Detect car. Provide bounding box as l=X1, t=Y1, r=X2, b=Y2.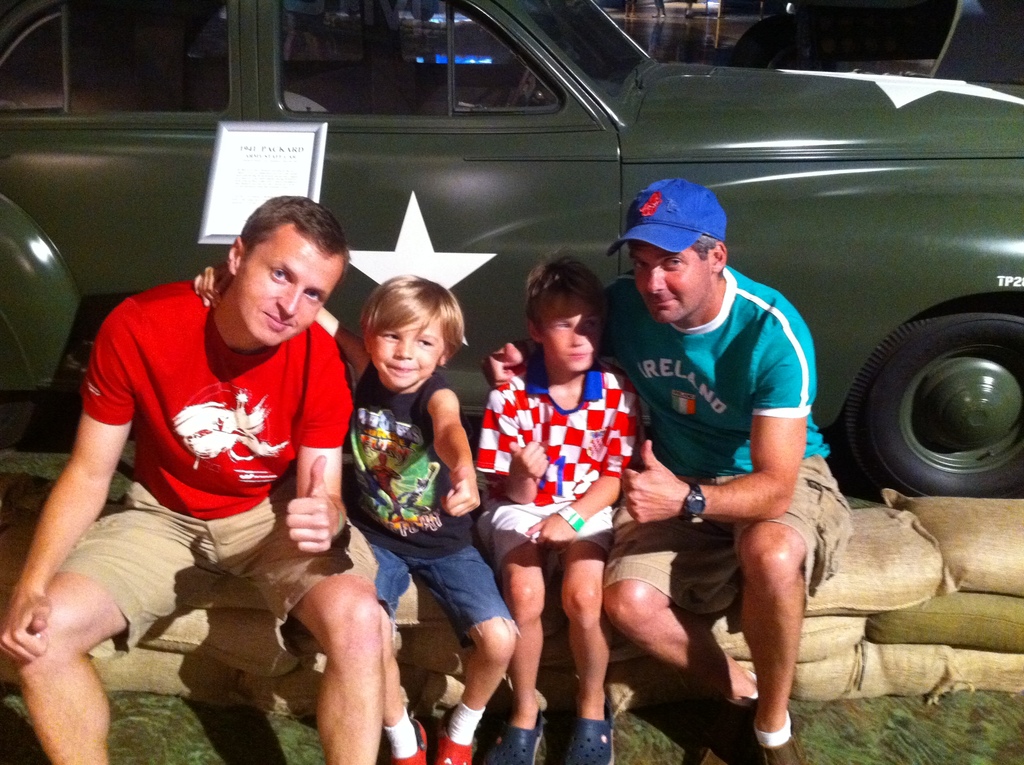
l=0, t=0, r=1023, b=498.
